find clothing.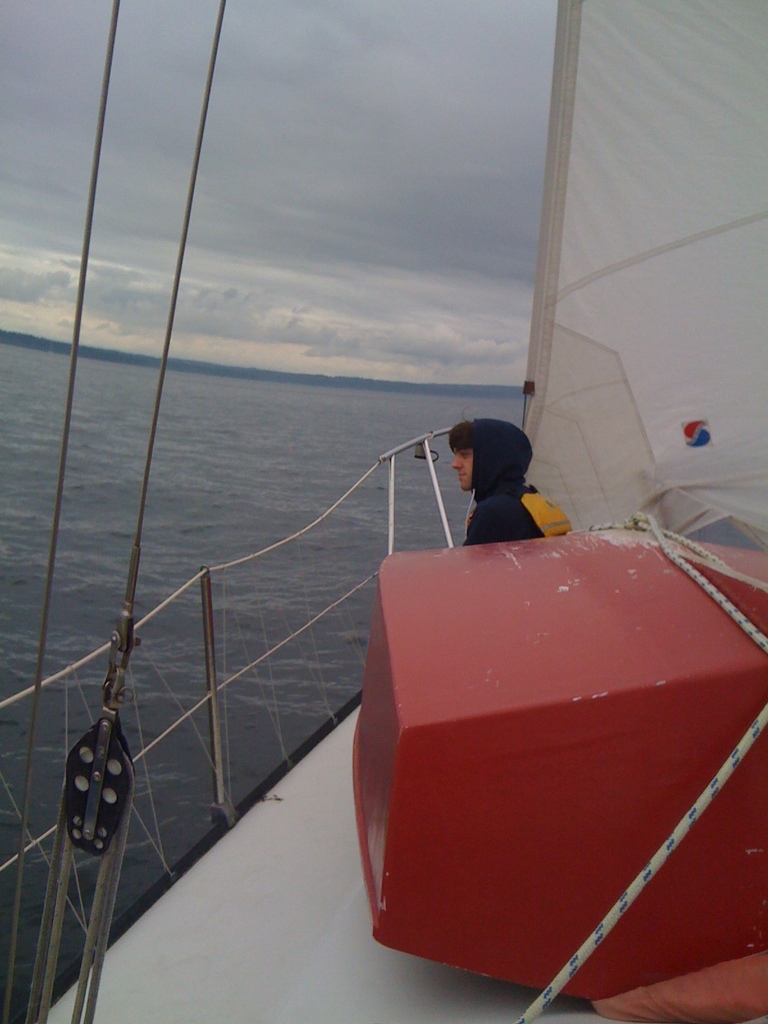
bbox(456, 423, 543, 563).
